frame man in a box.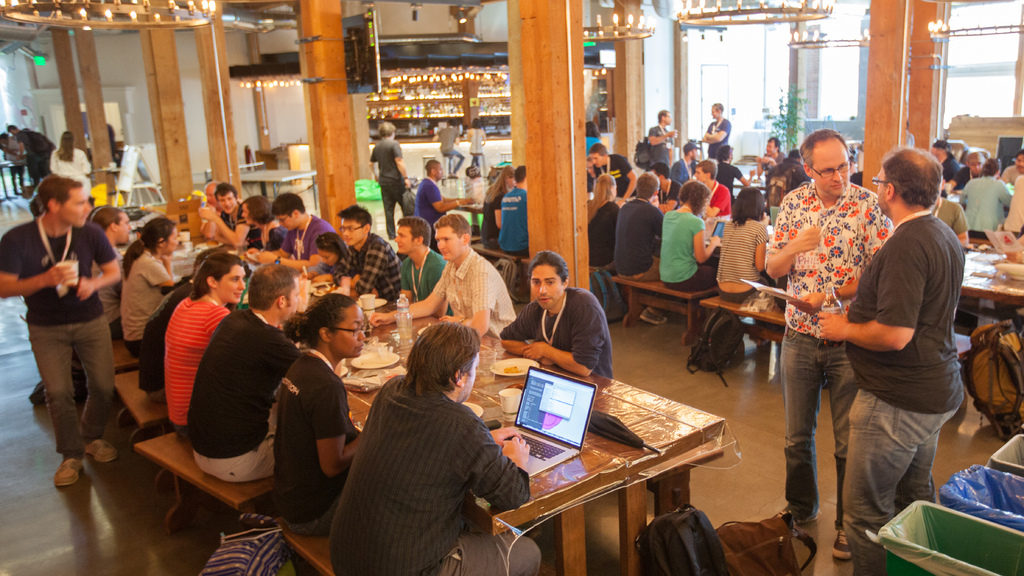
x1=611, y1=169, x2=671, y2=325.
